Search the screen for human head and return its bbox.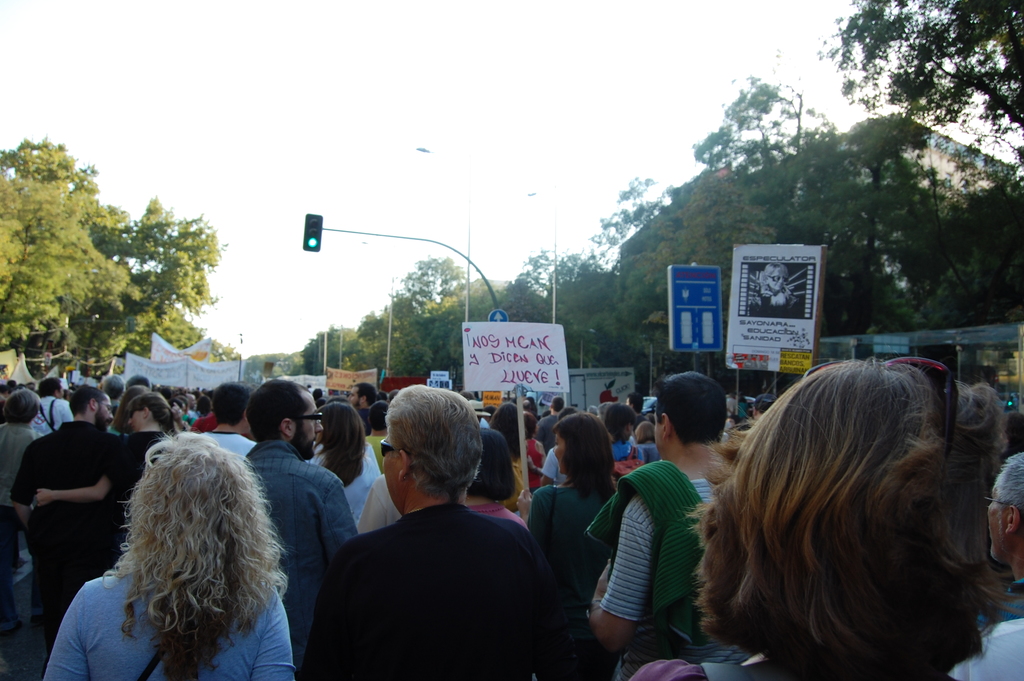
Found: {"left": 535, "top": 413, "right": 556, "bottom": 448}.
